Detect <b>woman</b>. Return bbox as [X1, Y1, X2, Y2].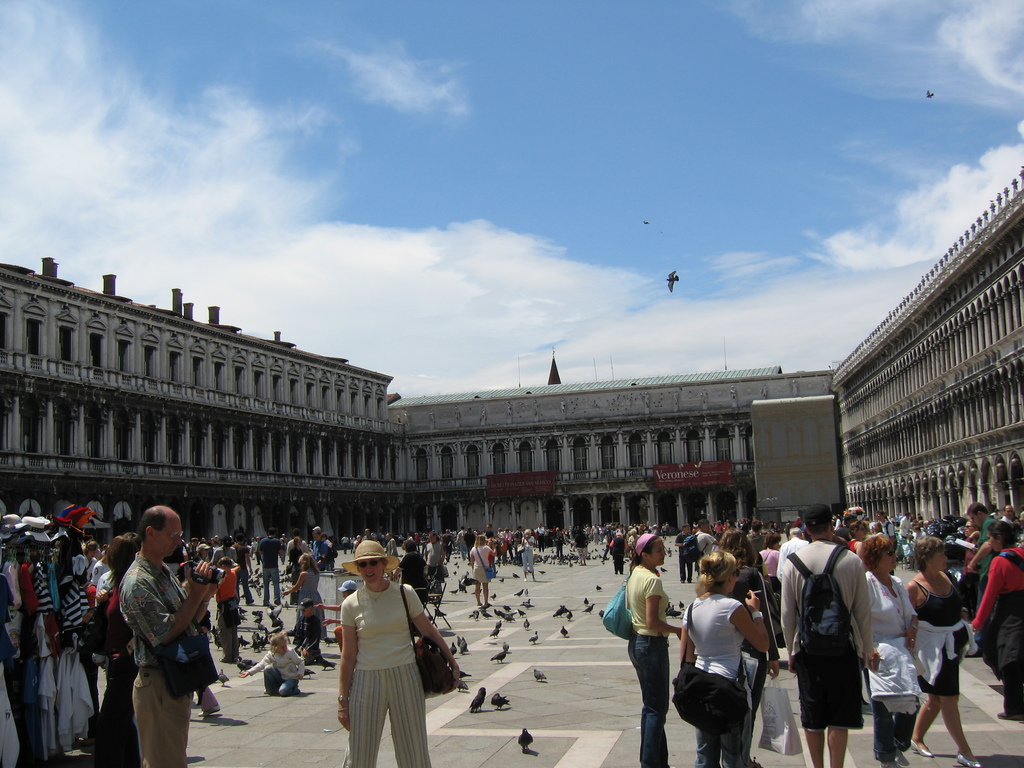
[319, 547, 435, 765].
